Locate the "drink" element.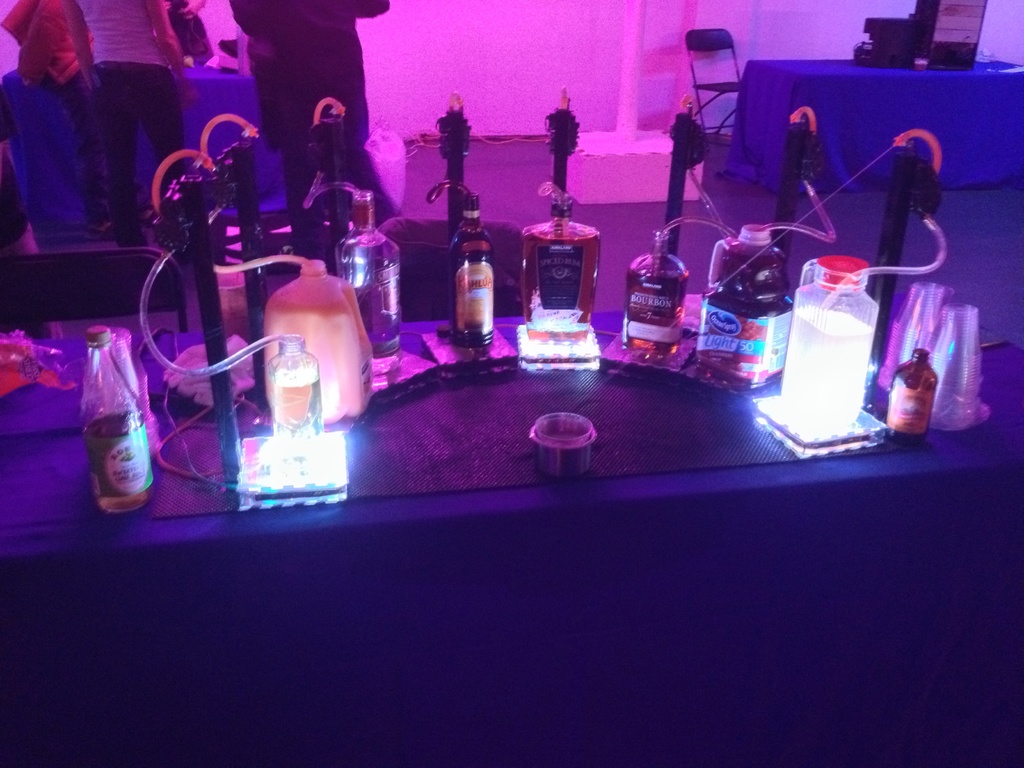
Element bbox: locate(265, 276, 379, 420).
